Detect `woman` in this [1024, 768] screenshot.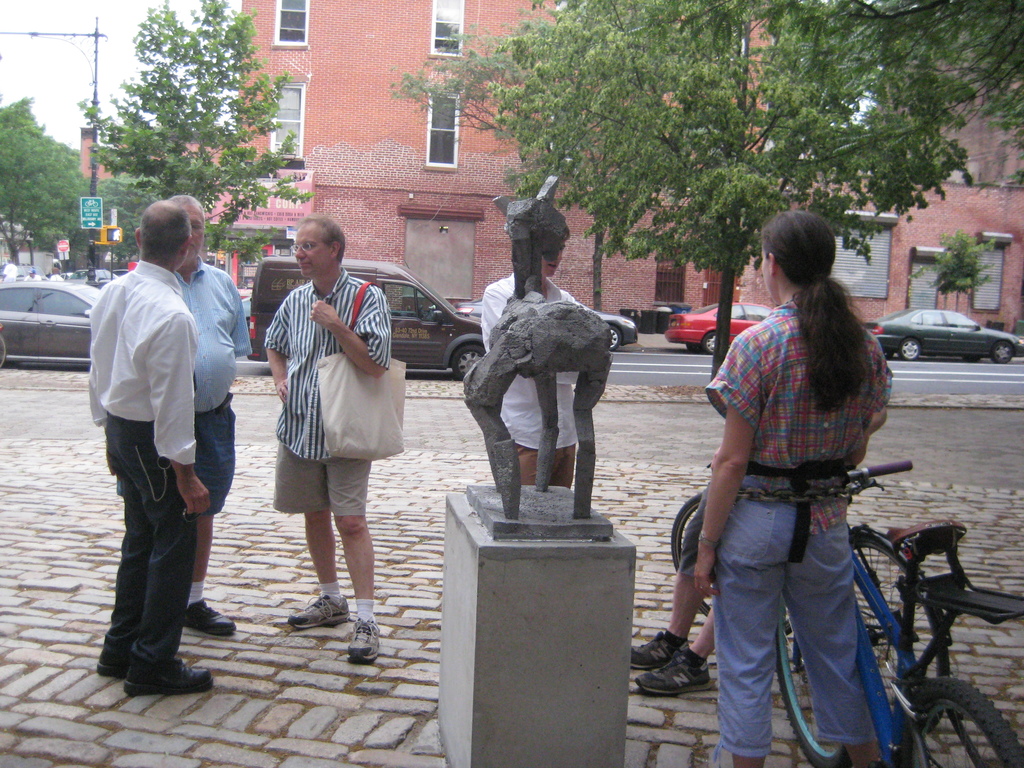
Detection: x1=691, y1=212, x2=877, y2=767.
